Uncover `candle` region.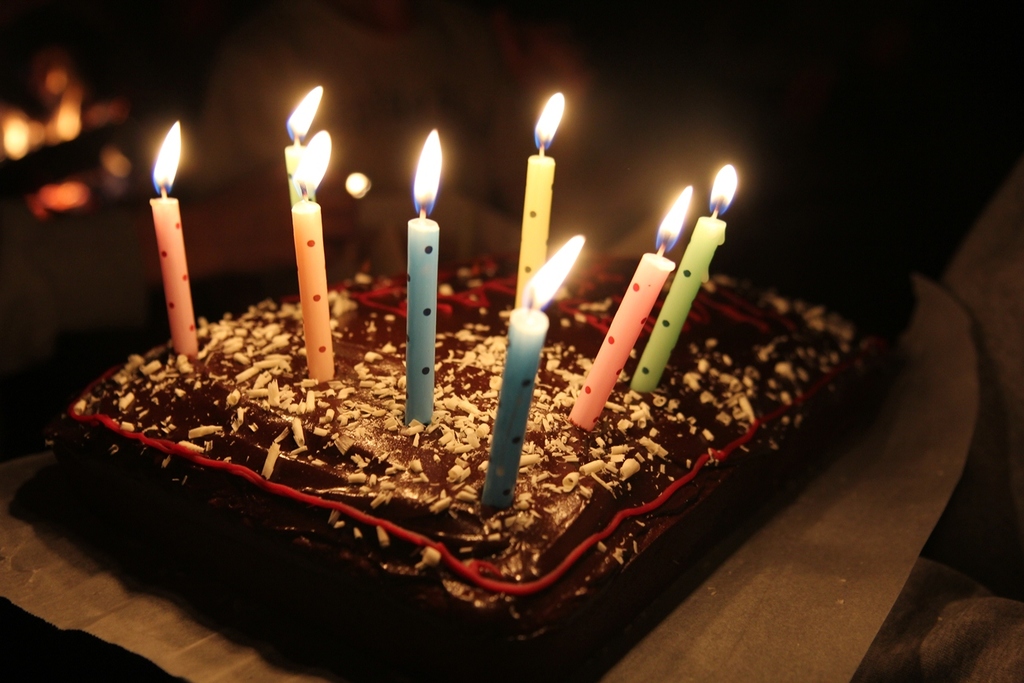
Uncovered: (x1=630, y1=166, x2=735, y2=395).
